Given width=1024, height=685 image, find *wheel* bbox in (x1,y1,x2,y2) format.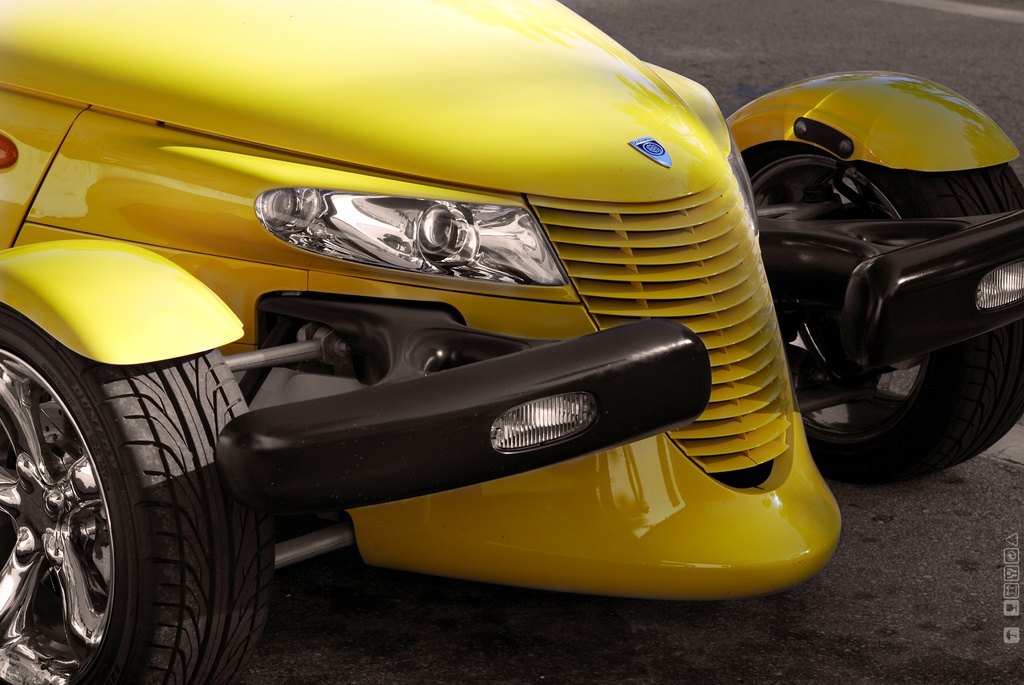
(0,294,276,684).
